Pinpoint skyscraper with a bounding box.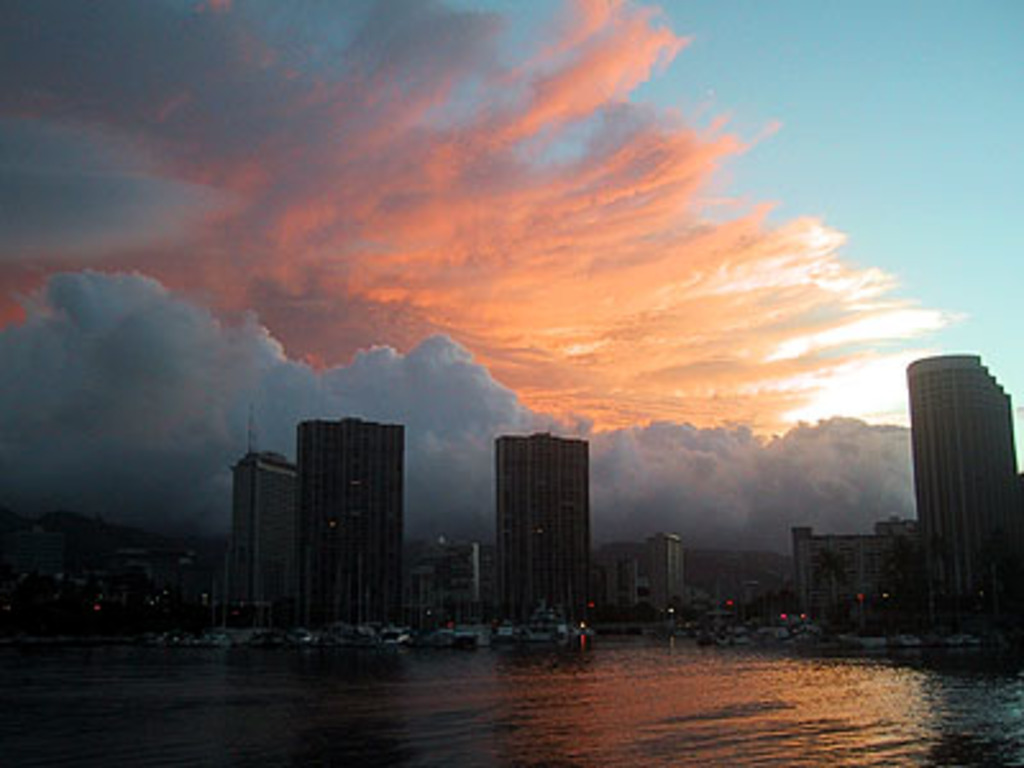
(x1=604, y1=550, x2=658, y2=612).
